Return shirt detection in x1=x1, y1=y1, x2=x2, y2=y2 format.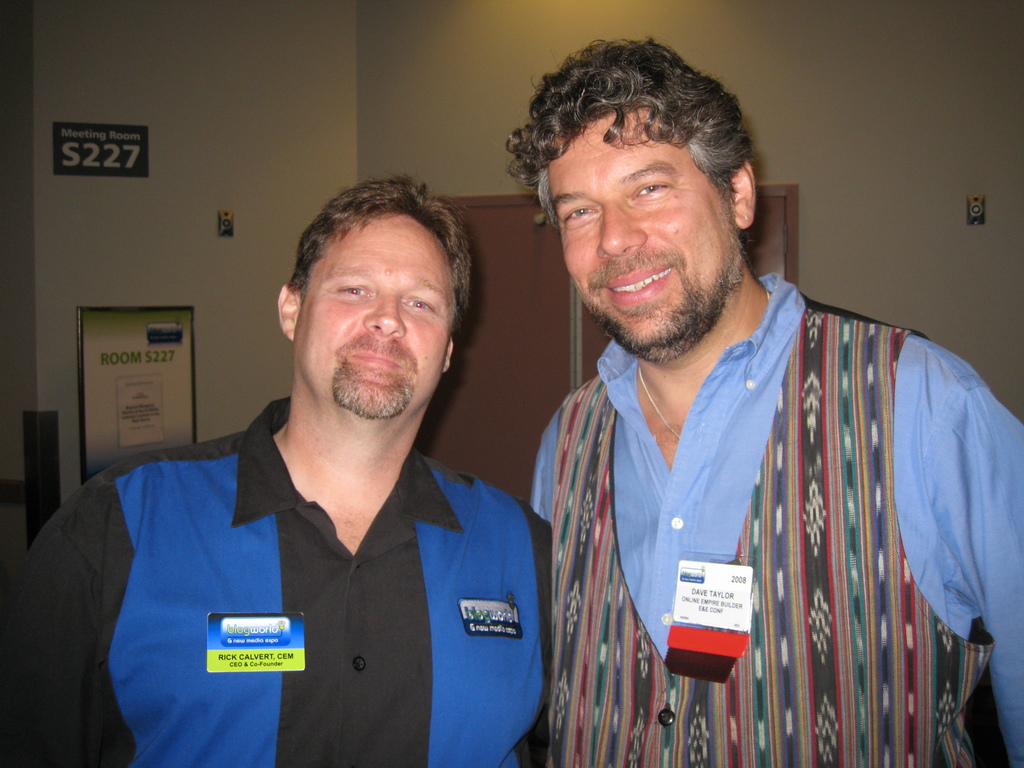
x1=519, y1=236, x2=991, y2=748.
